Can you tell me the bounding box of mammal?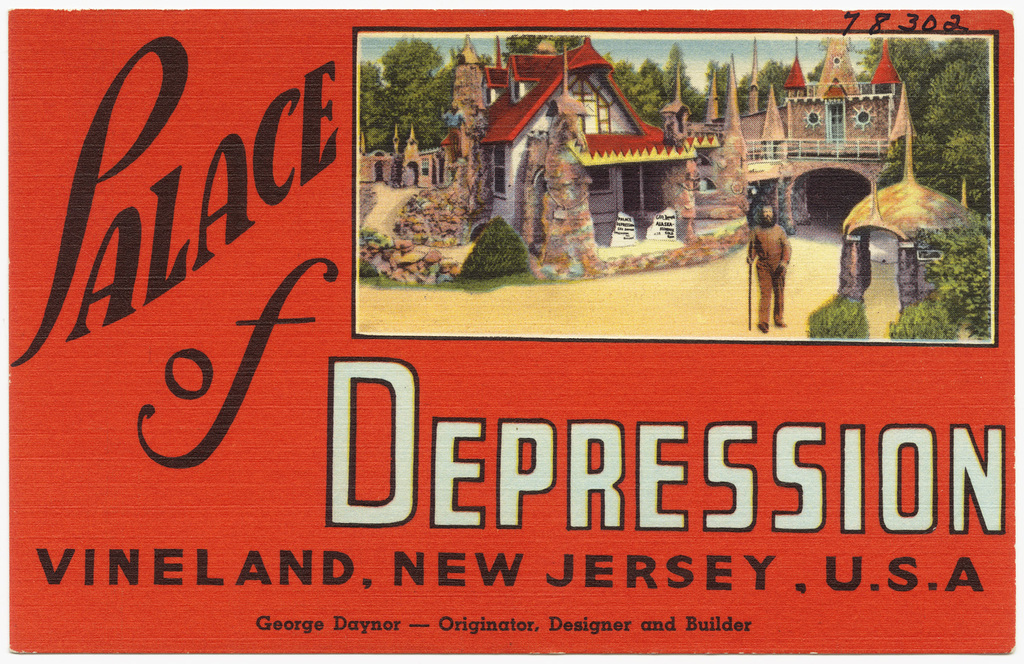
(437,100,472,161).
